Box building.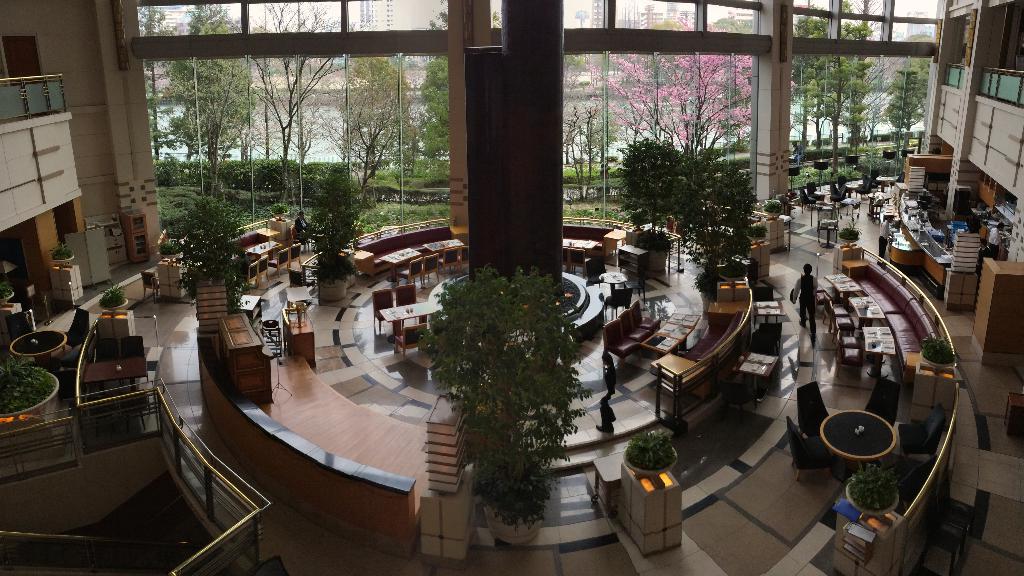
select_region(593, 0, 602, 28).
